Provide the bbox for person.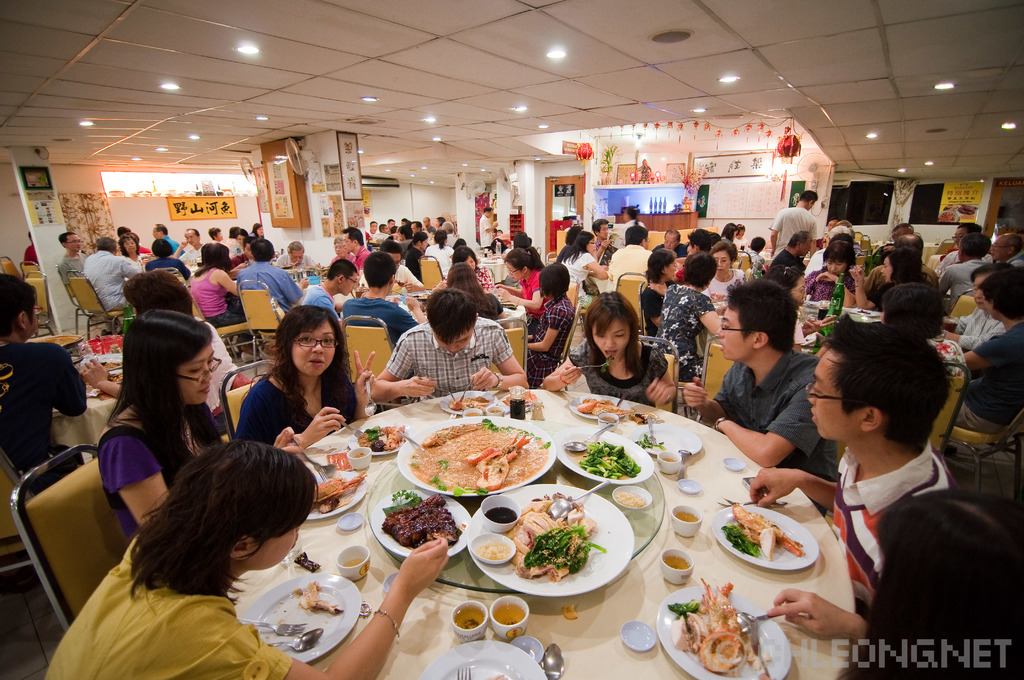
[803, 241, 854, 309].
